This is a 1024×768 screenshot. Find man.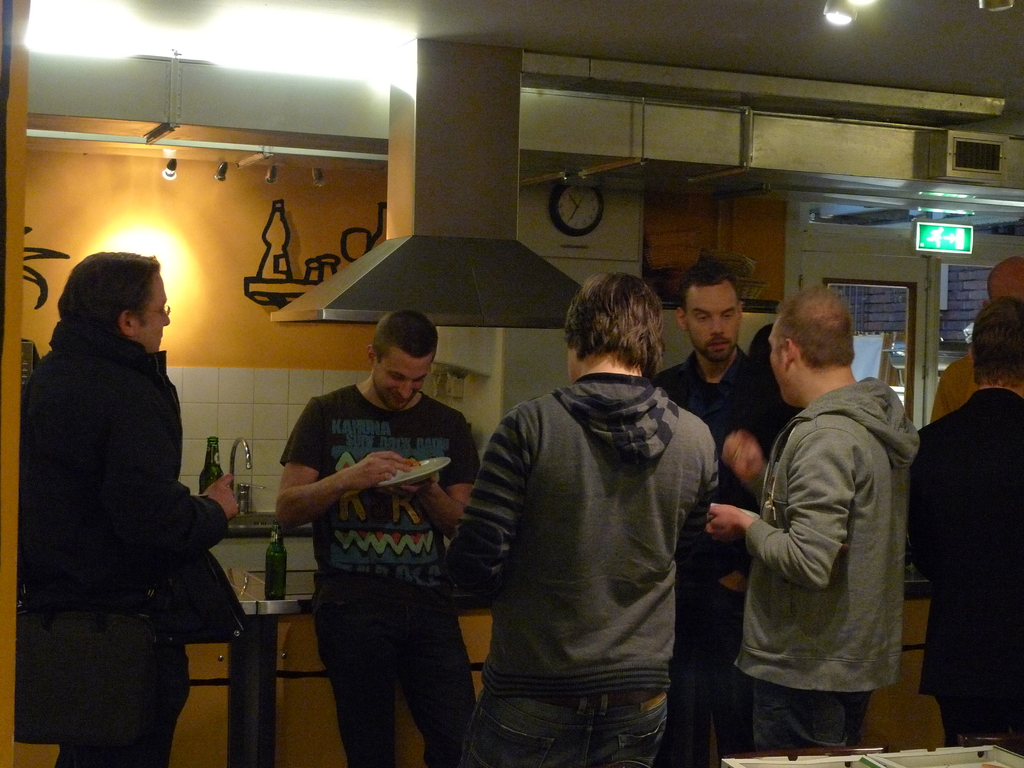
Bounding box: {"left": 252, "top": 281, "right": 488, "bottom": 751}.
